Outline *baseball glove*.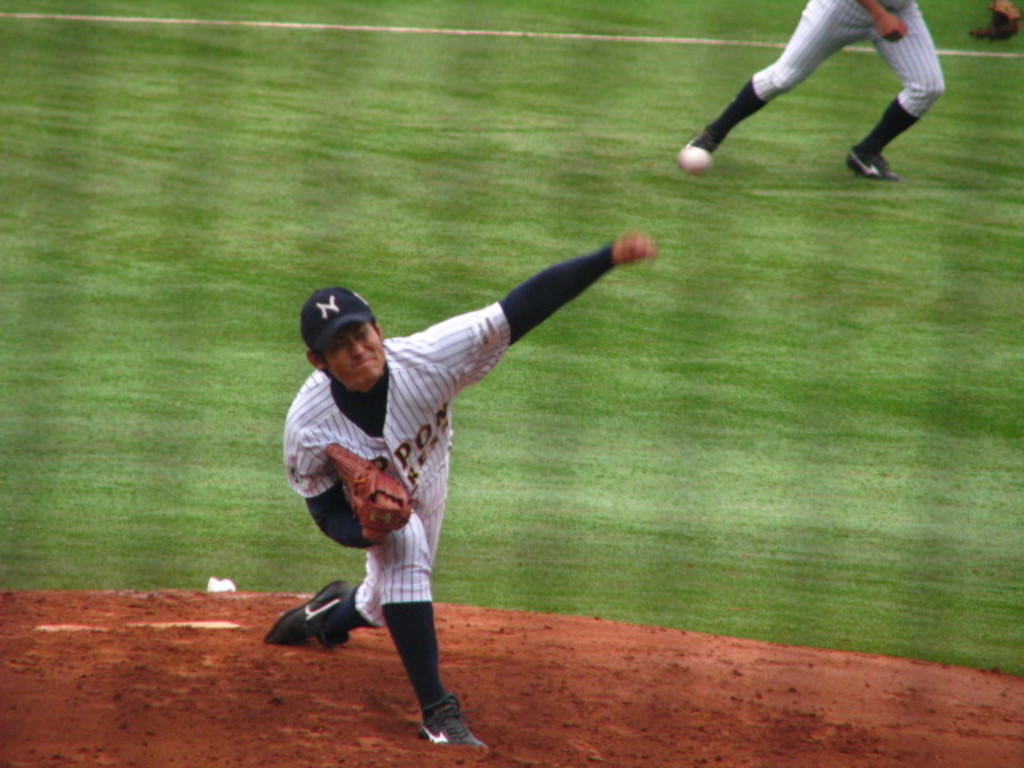
Outline: crop(323, 438, 419, 544).
